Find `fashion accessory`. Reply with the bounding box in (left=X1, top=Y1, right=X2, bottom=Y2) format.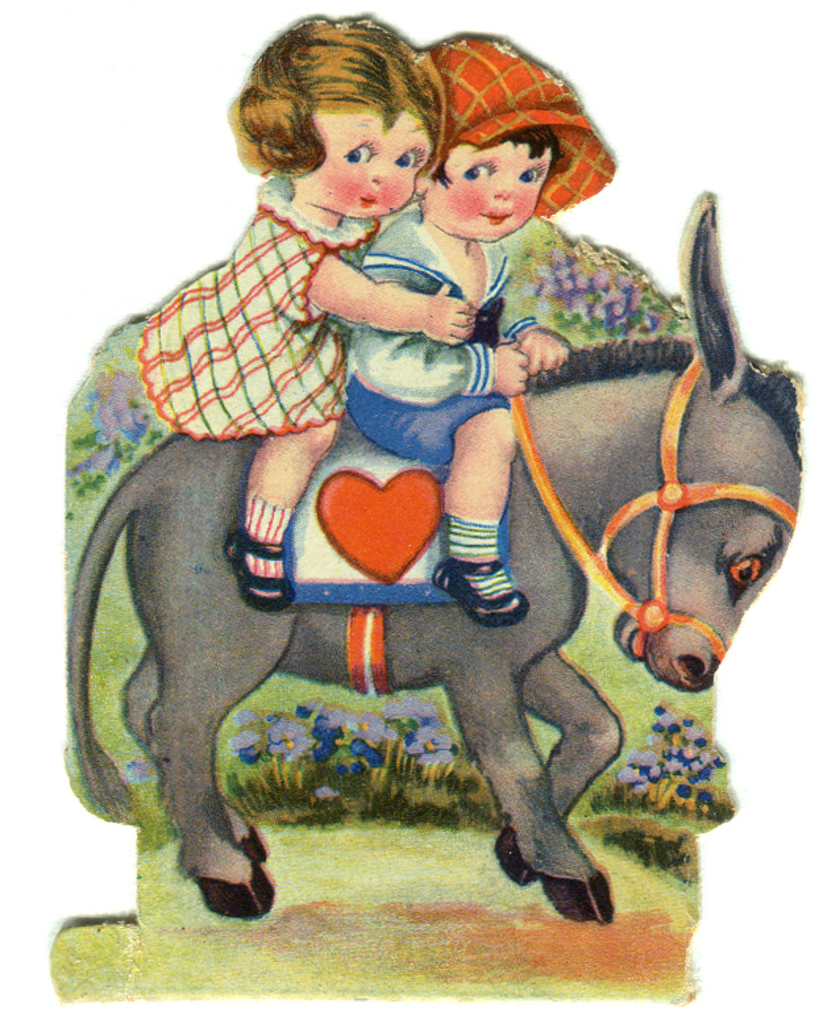
(left=435, top=559, right=532, bottom=632).
